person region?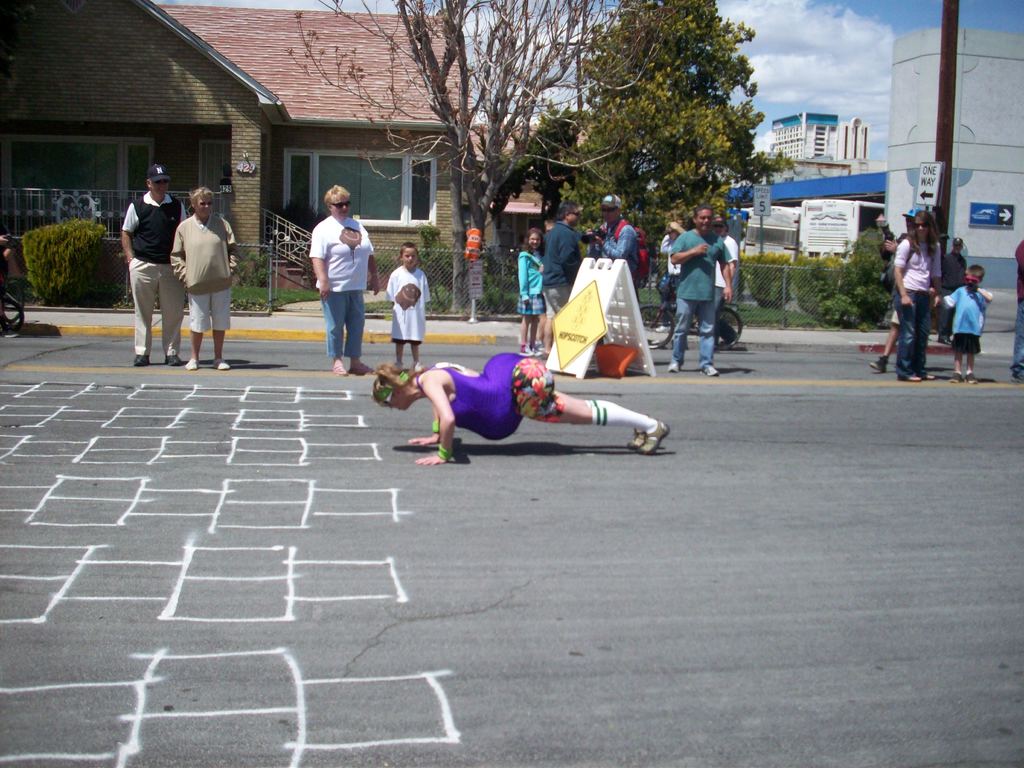
(123, 164, 188, 367)
